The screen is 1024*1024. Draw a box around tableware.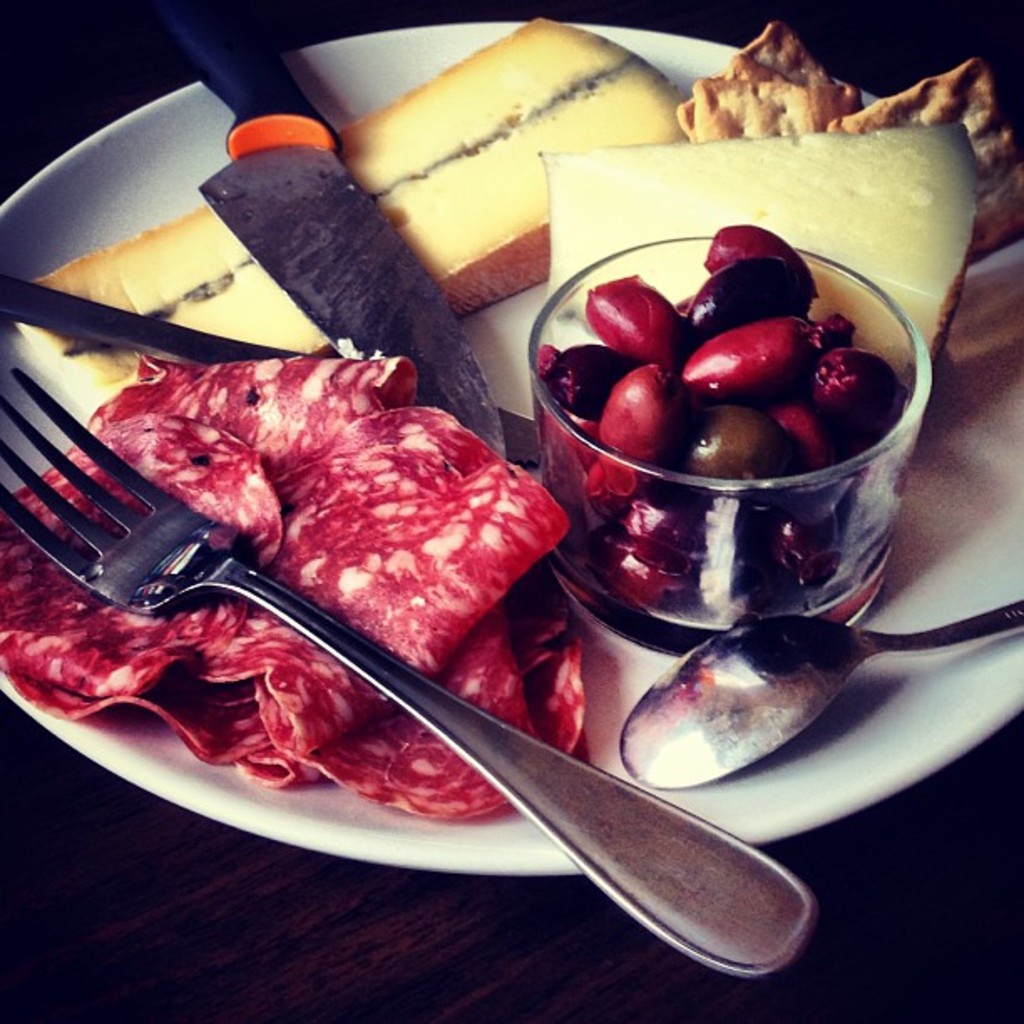
crop(0, 17, 1022, 872).
